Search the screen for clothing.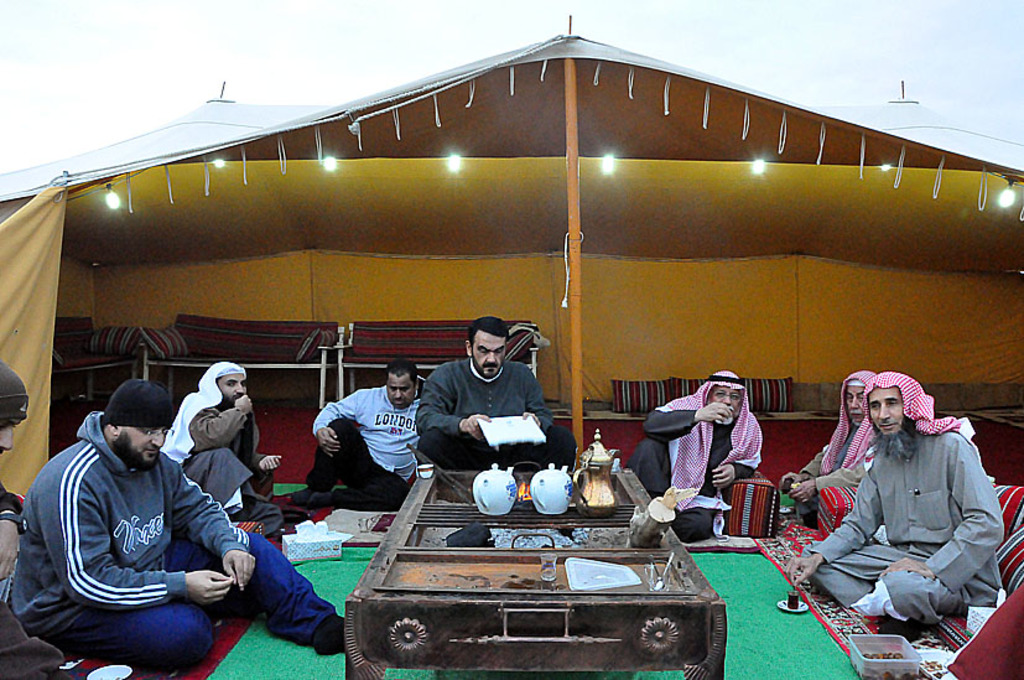
Found at 625,370,764,541.
